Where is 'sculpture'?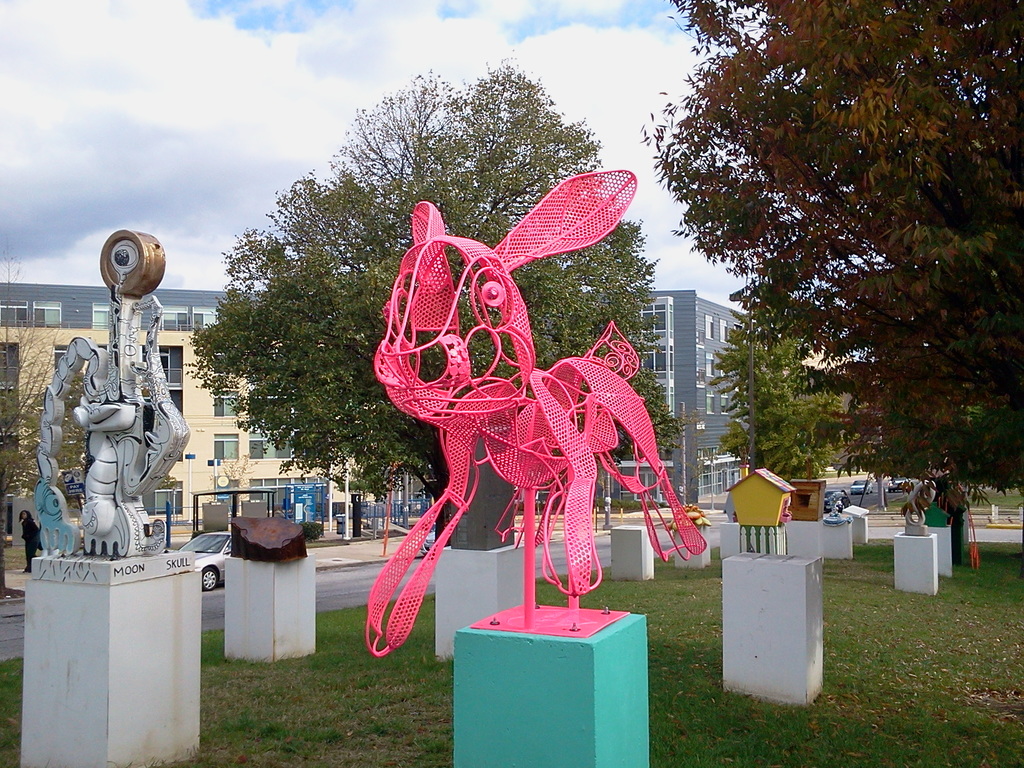
<box>902,479,938,540</box>.
